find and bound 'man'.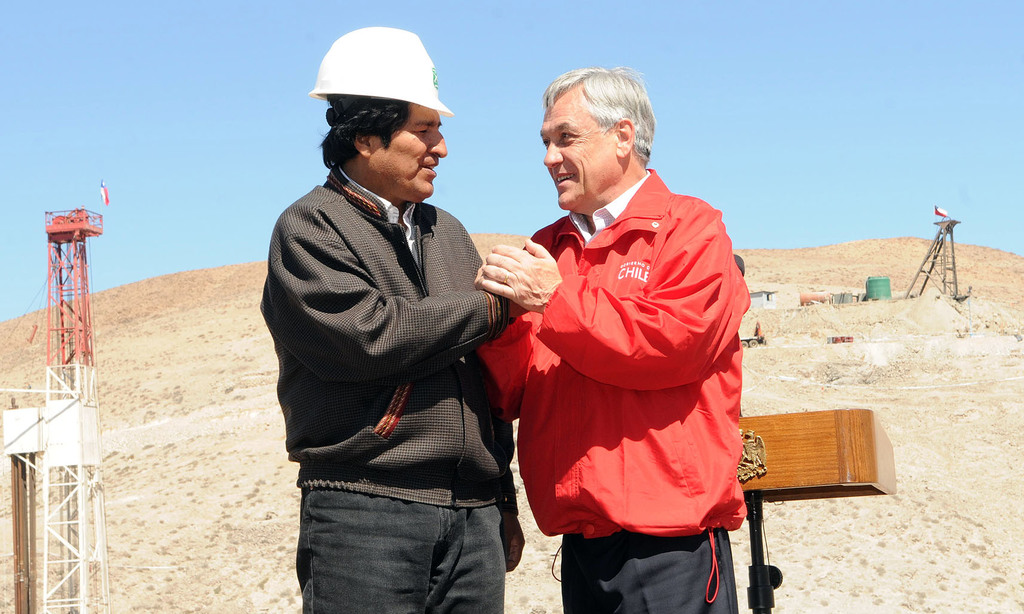
Bound: bbox=[269, 28, 548, 608].
